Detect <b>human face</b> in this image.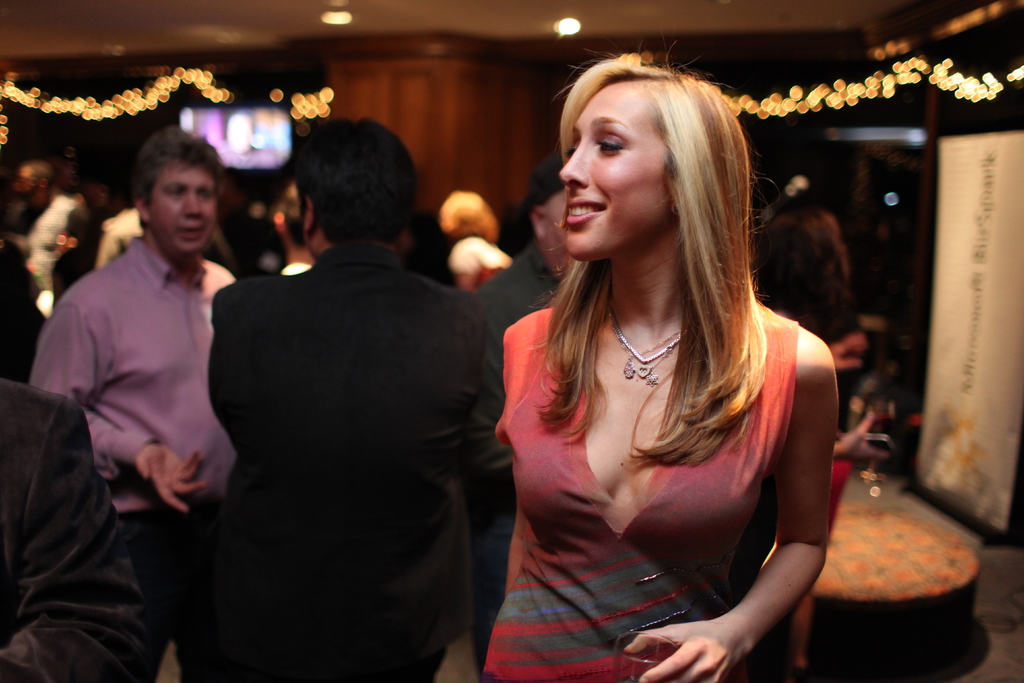
Detection: left=11, top=164, right=32, bottom=190.
